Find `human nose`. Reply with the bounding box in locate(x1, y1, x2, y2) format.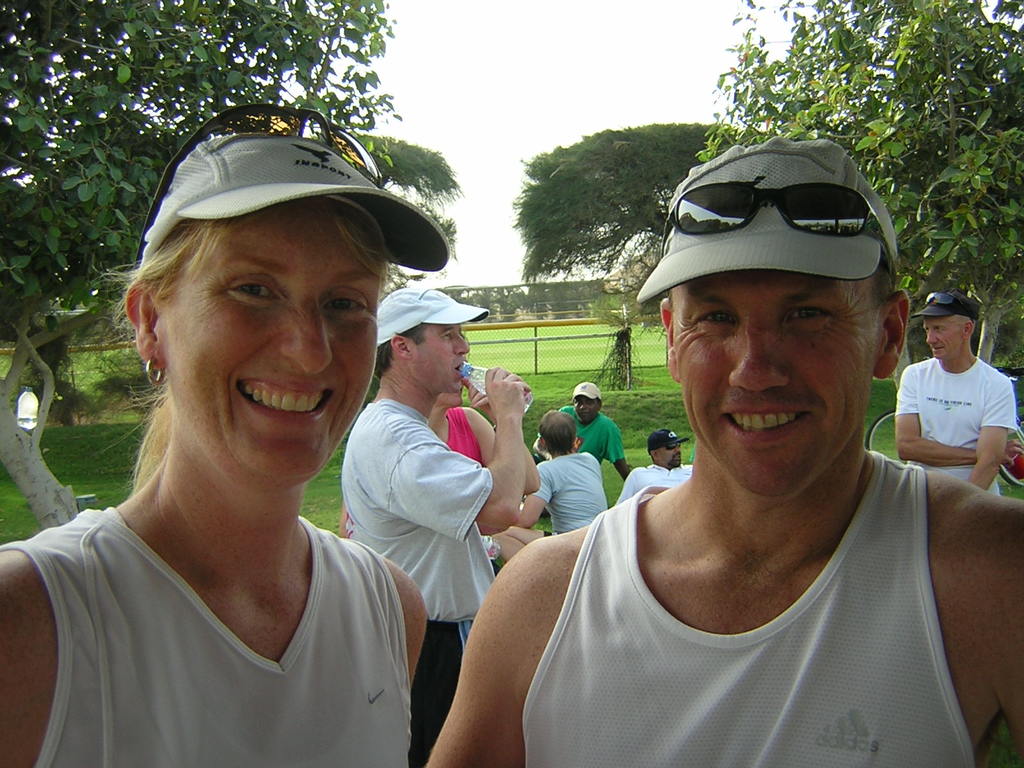
locate(670, 445, 684, 458).
